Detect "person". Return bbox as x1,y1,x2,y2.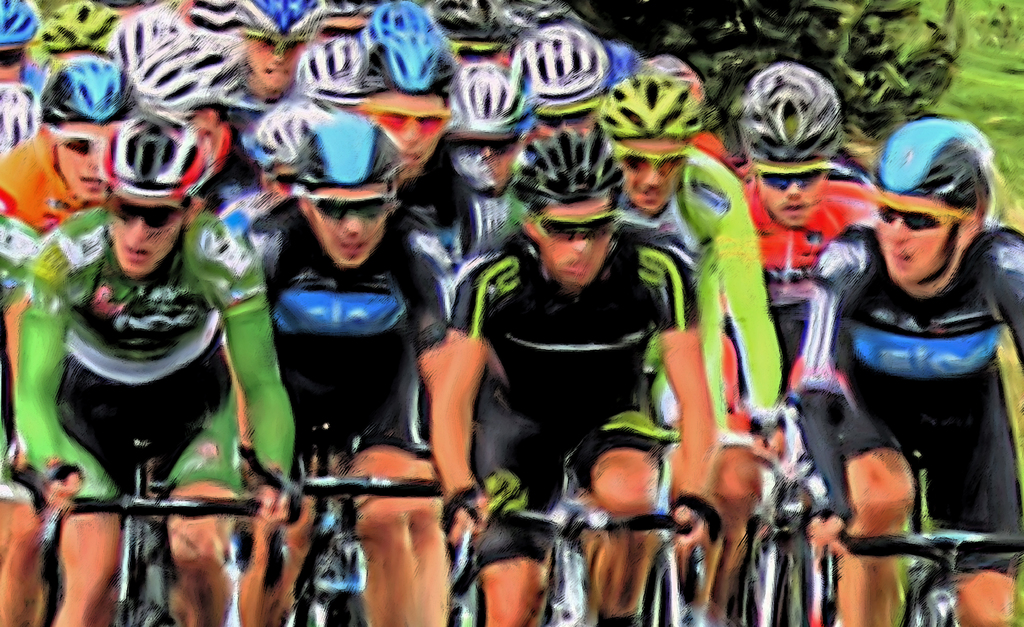
435,0,506,79.
